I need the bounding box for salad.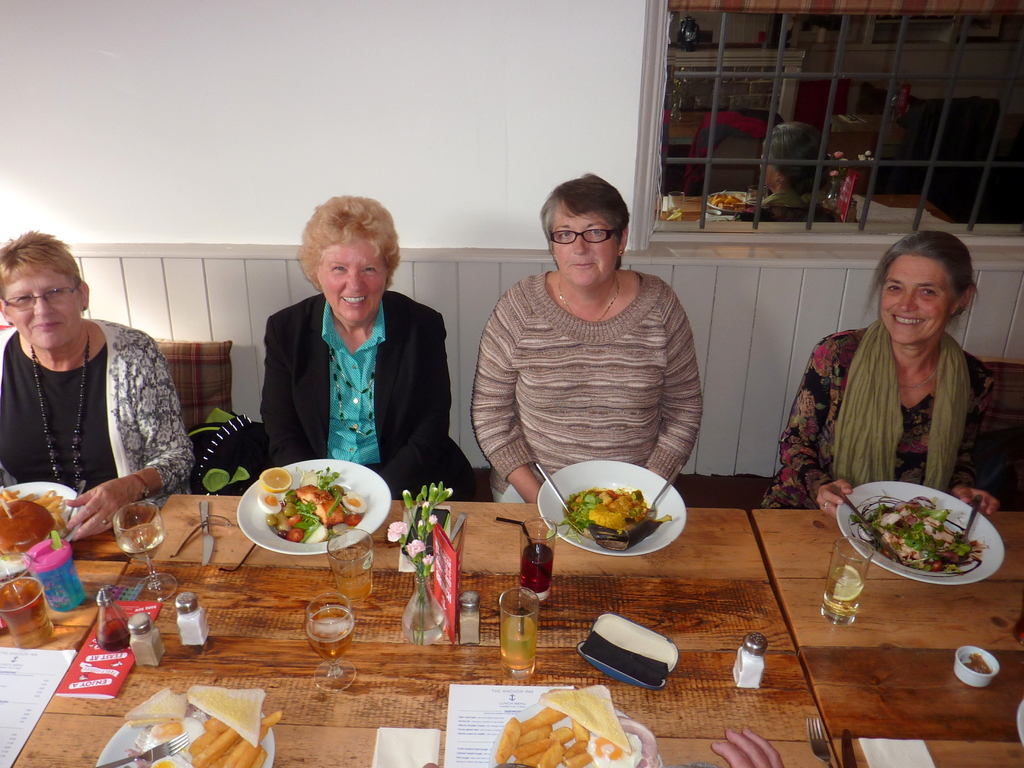
Here it is: [x1=567, y1=481, x2=673, y2=552].
